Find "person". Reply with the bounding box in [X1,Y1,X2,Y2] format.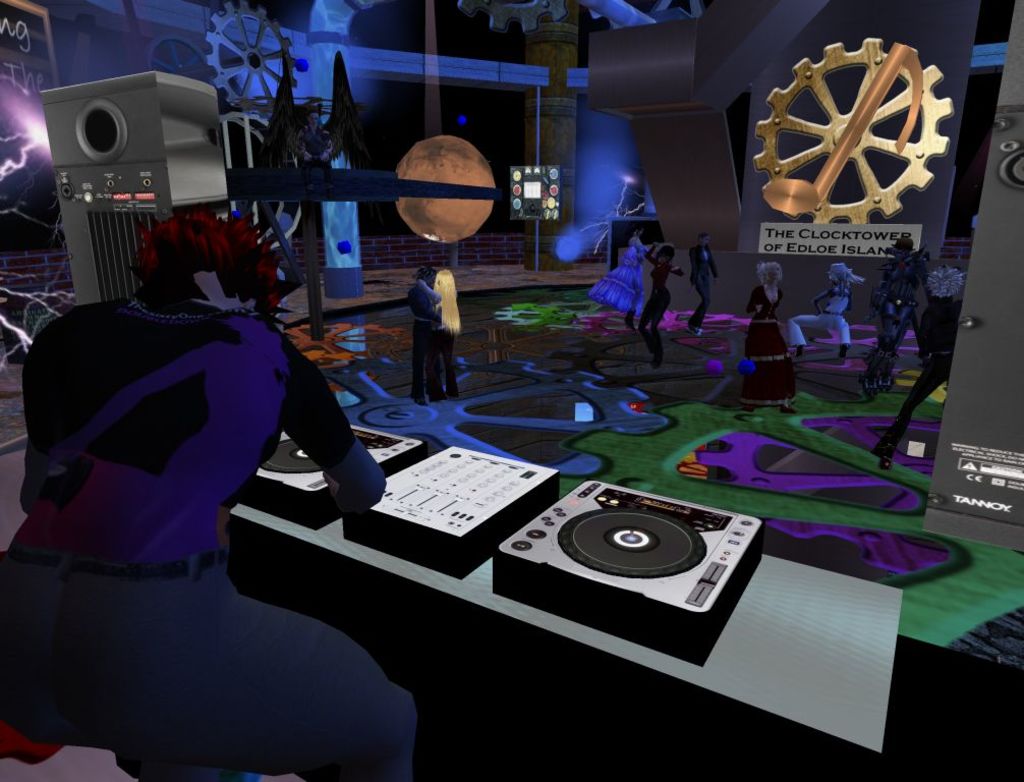
[434,270,460,397].
